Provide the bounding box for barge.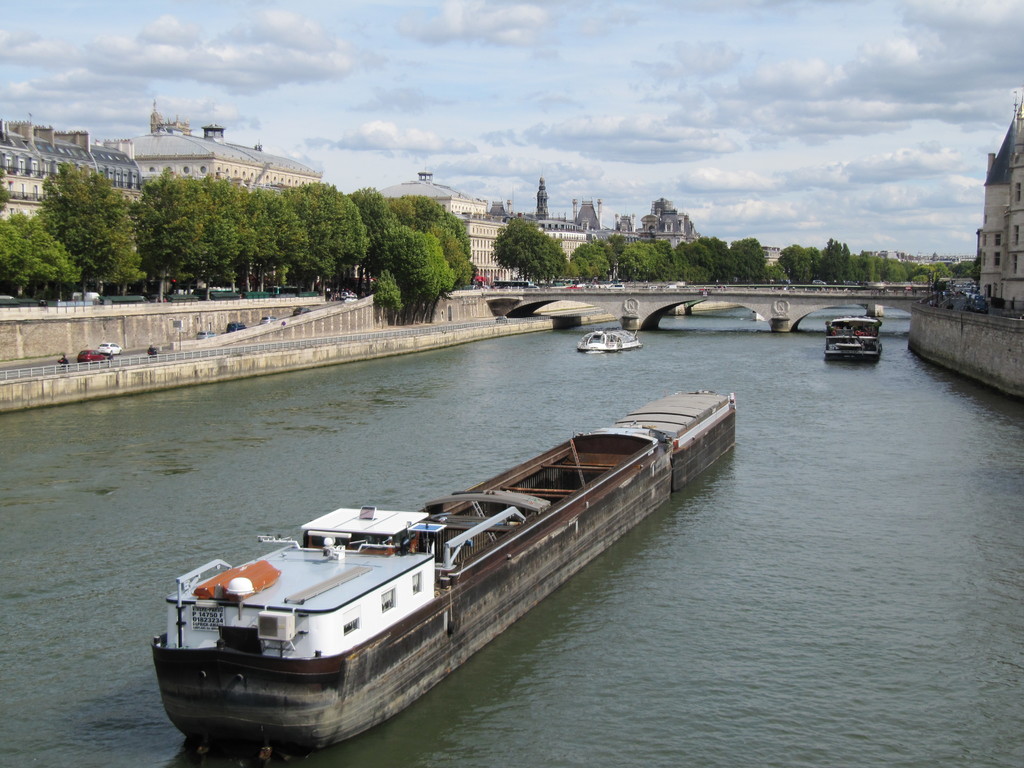
(577, 326, 643, 353).
